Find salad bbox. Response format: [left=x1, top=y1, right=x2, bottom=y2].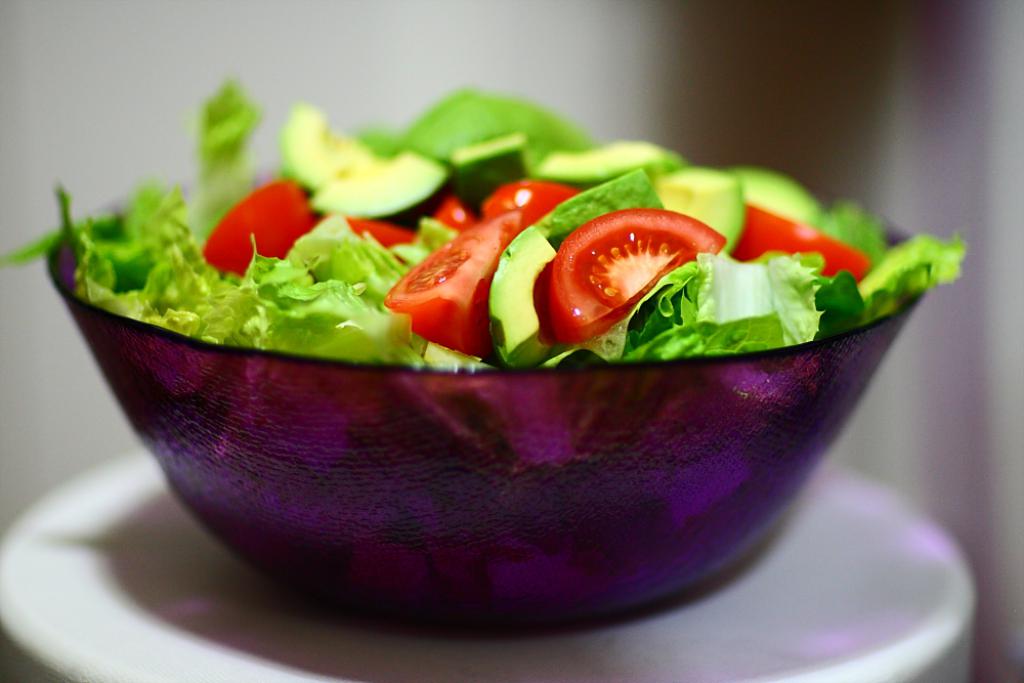
[left=1, top=69, right=967, bottom=367].
